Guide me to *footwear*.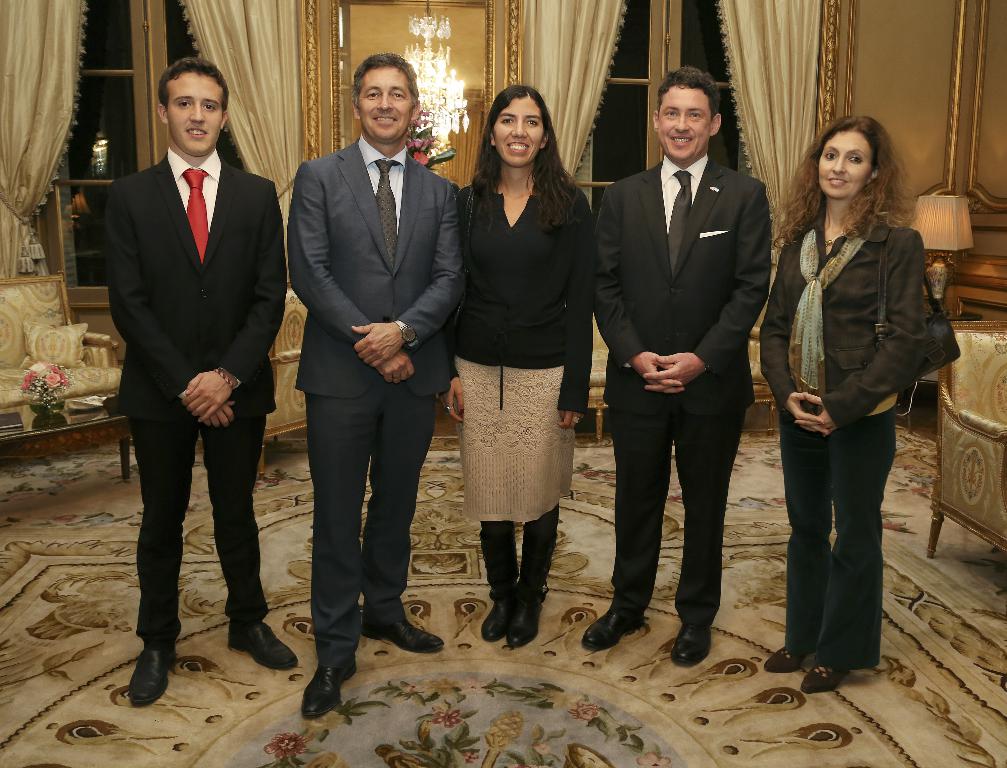
Guidance: l=363, t=606, r=442, b=655.
